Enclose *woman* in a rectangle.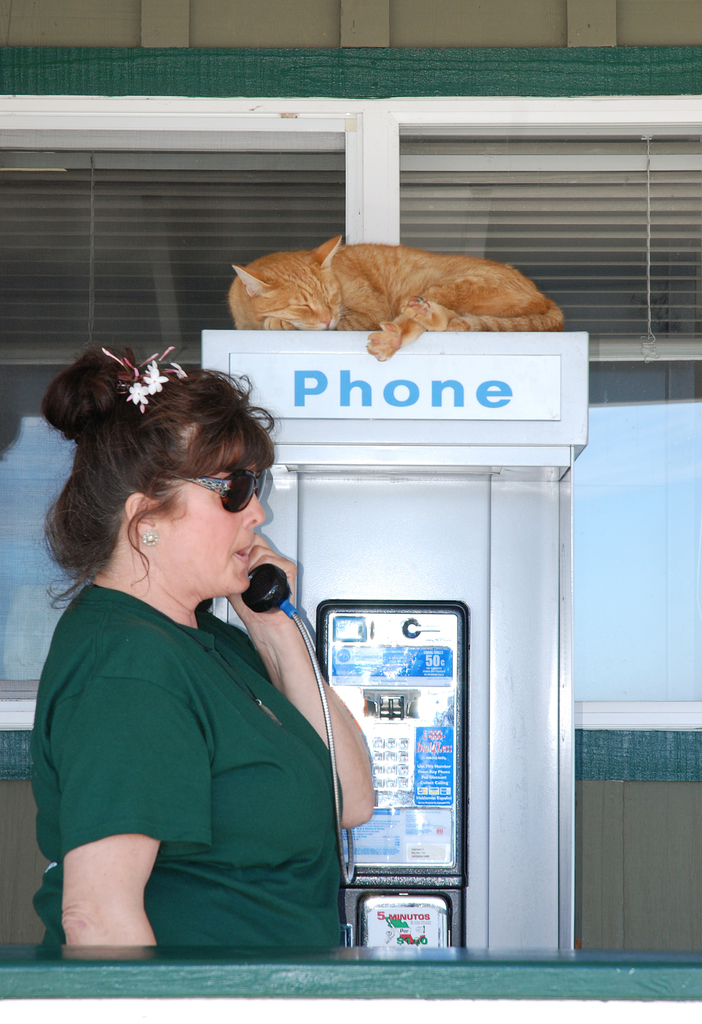
pyautogui.locateOnScreen(39, 326, 392, 981).
